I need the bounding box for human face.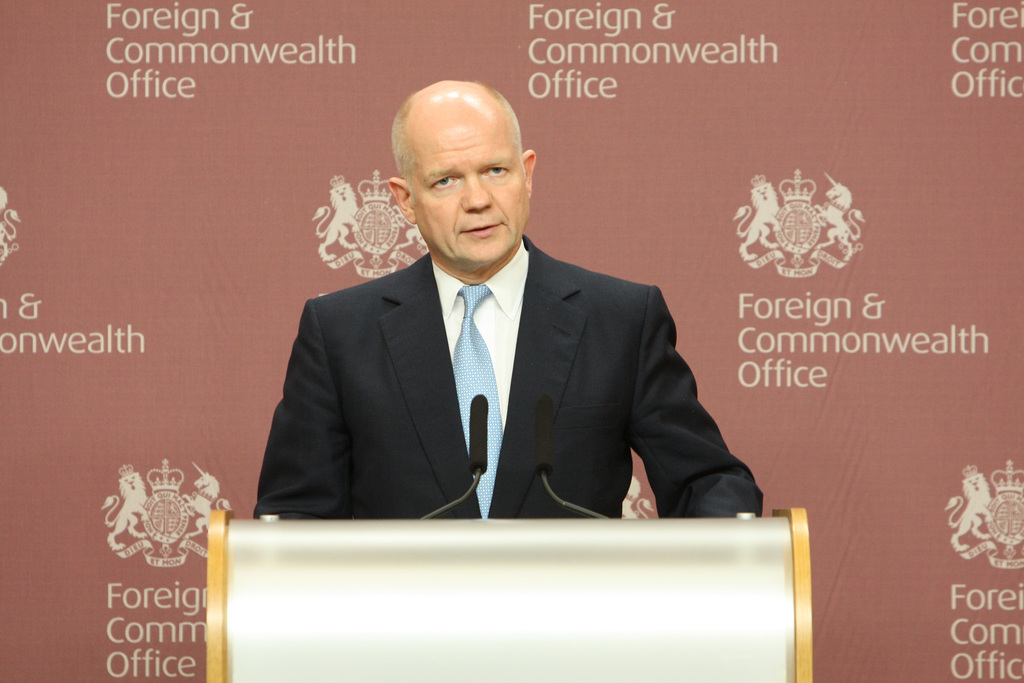
Here it is: box=[408, 120, 531, 266].
